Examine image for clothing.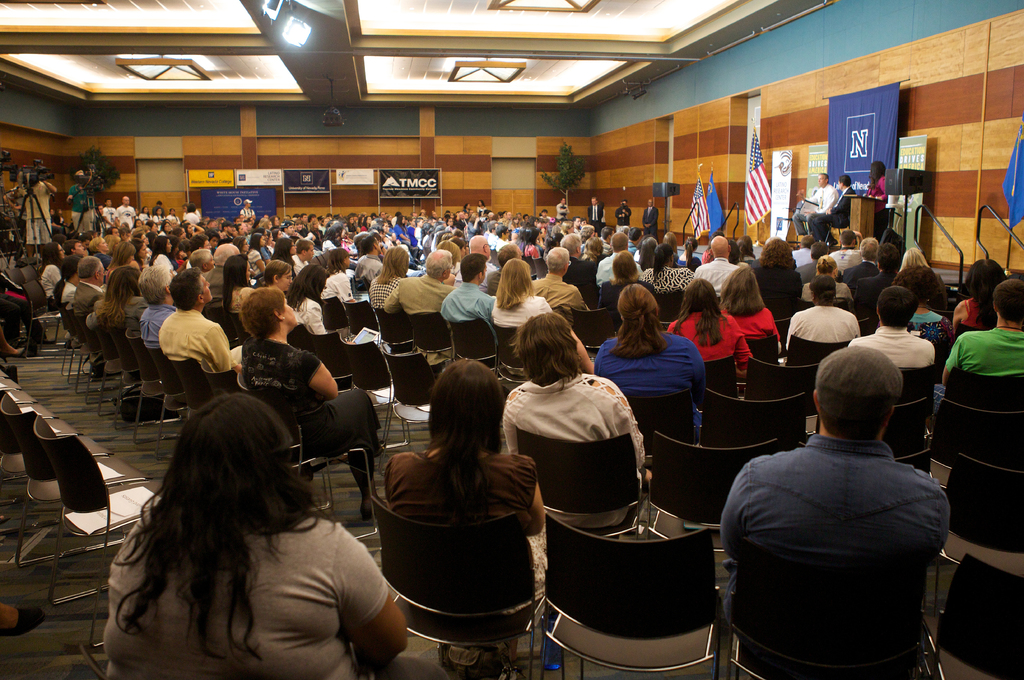
Examination result: bbox=(5, 179, 55, 246).
